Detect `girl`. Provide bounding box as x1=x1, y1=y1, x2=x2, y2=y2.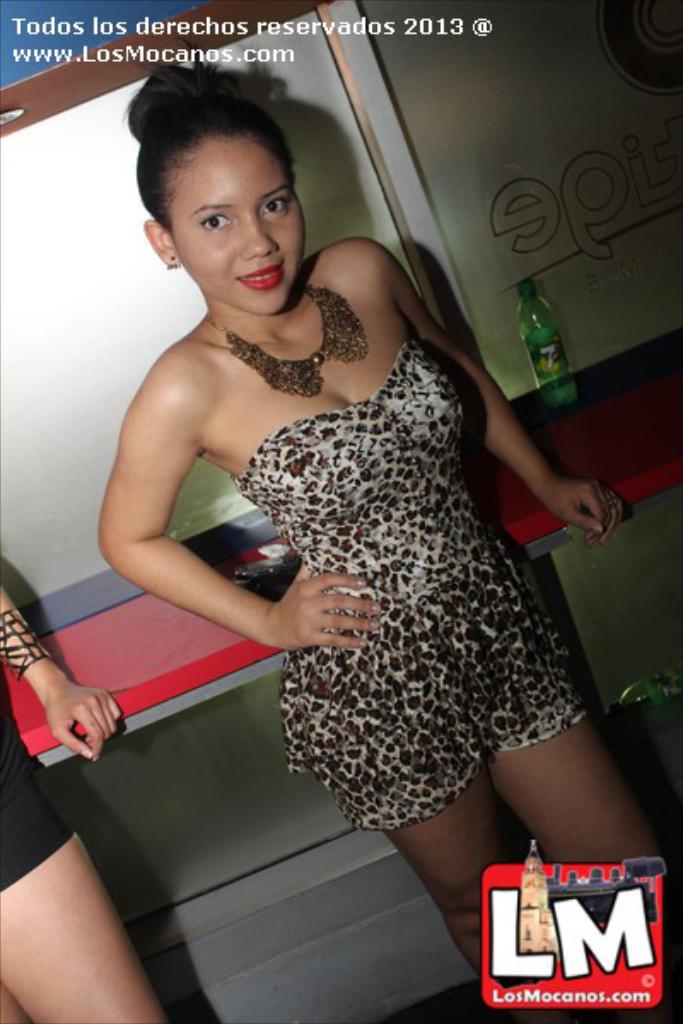
x1=0, y1=589, x2=166, y2=1022.
